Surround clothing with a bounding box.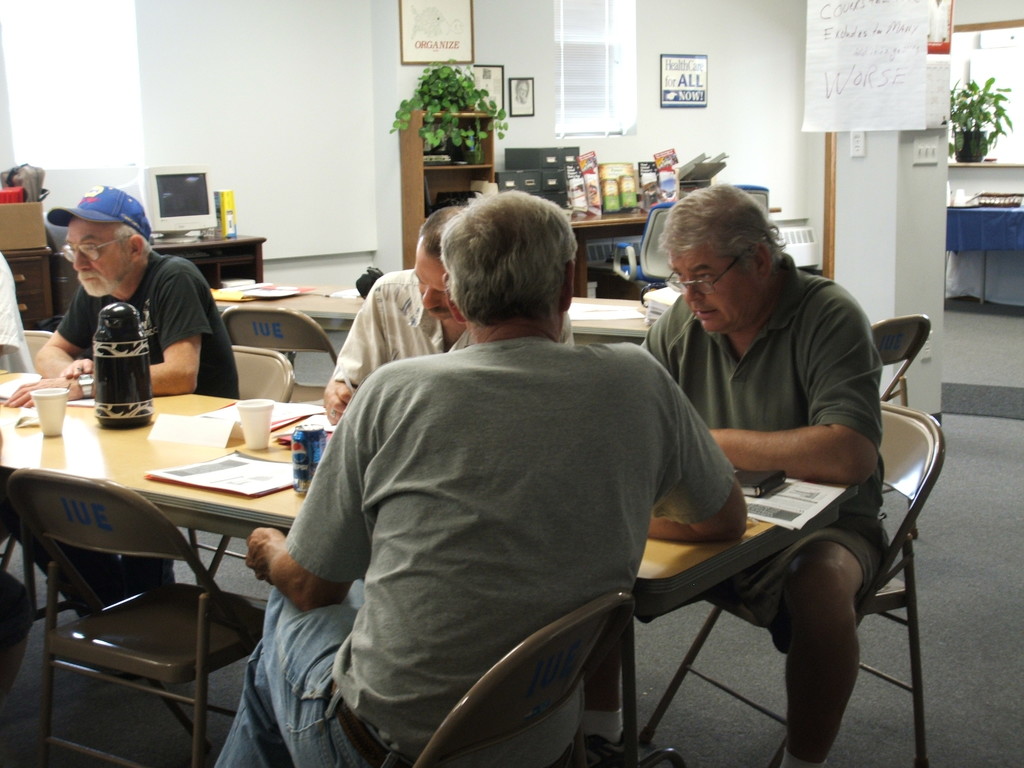
<box>636,248,897,643</box>.
